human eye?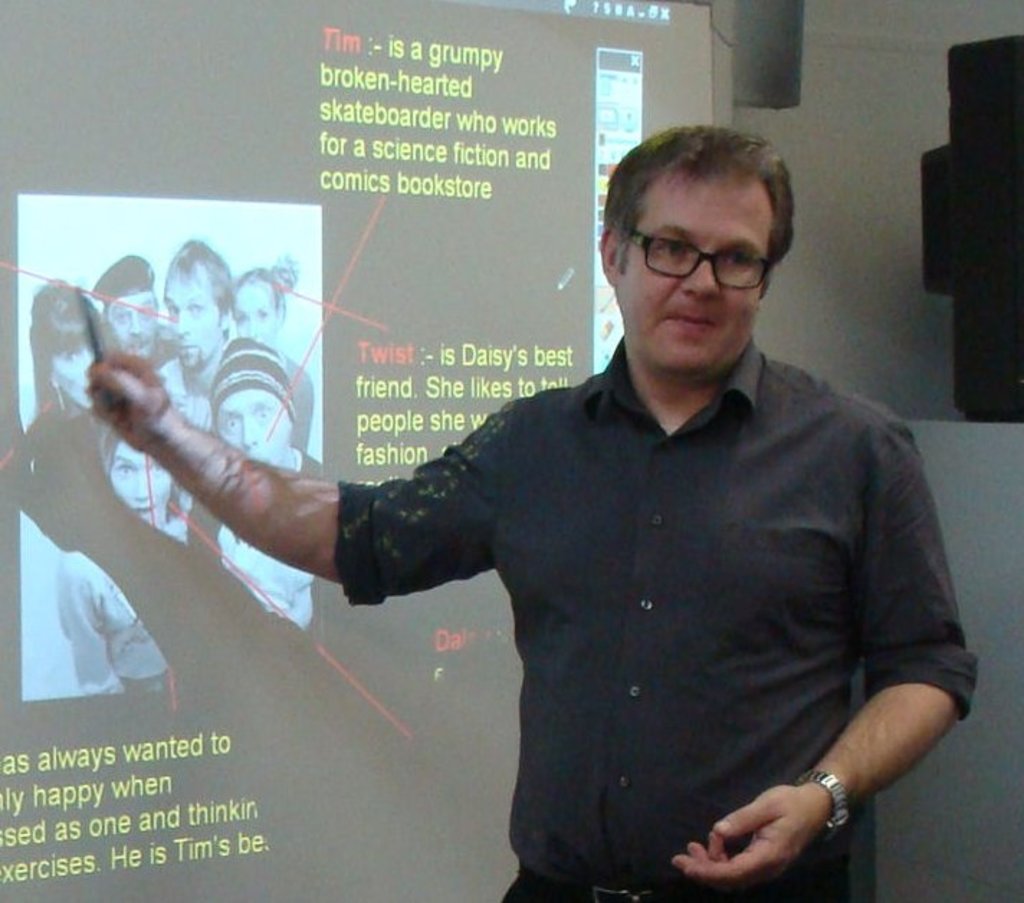
(left=640, top=230, right=702, bottom=263)
